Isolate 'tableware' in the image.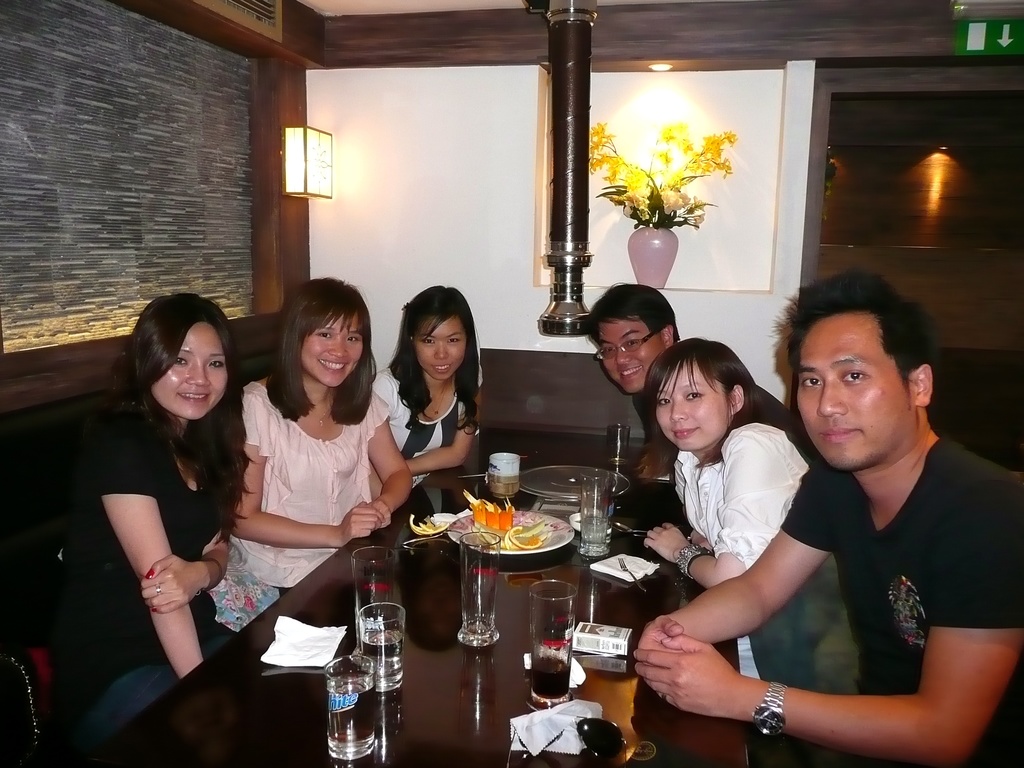
Isolated region: {"x1": 530, "y1": 581, "x2": 573, "y2": 712}.
